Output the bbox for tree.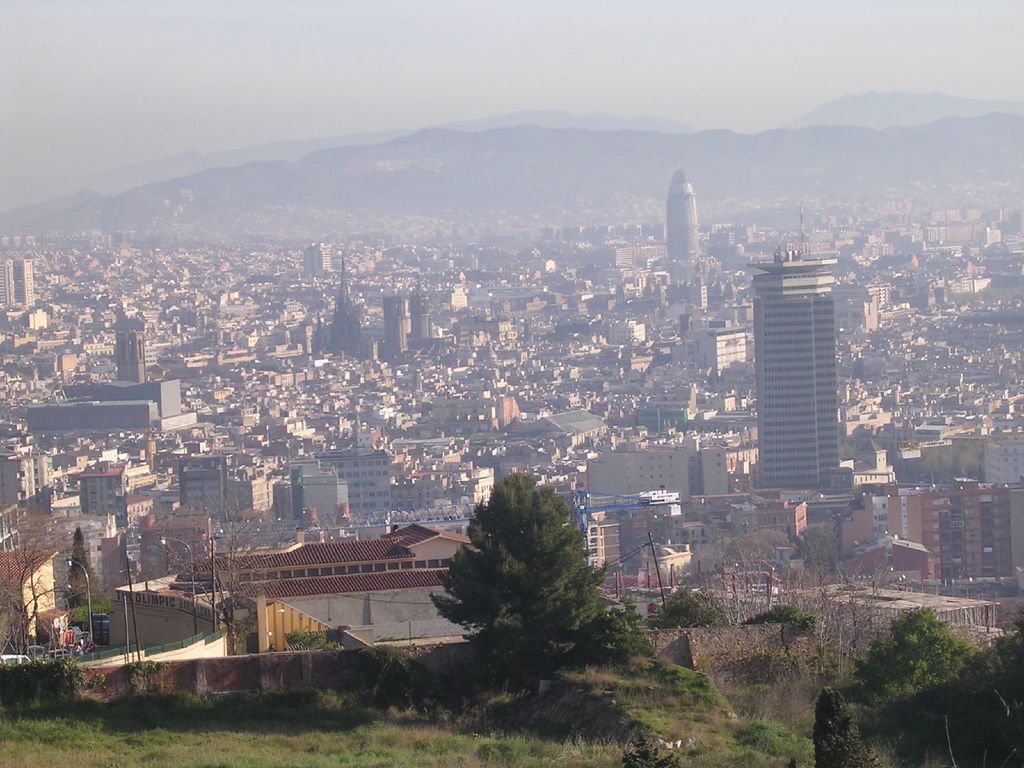
<box>693,525,799,602</box>.
